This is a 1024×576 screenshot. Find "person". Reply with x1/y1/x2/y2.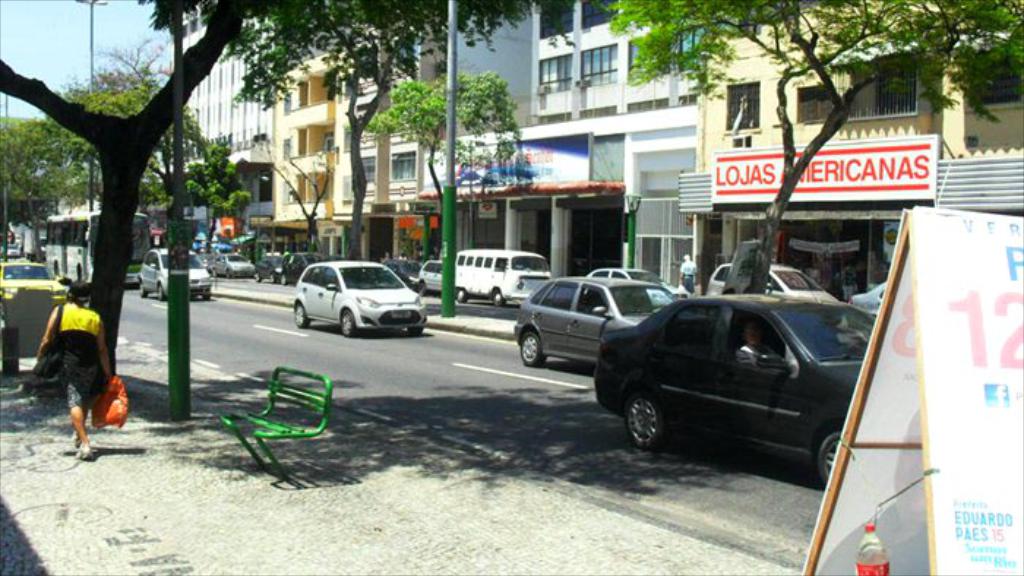
674/244/692/297.
